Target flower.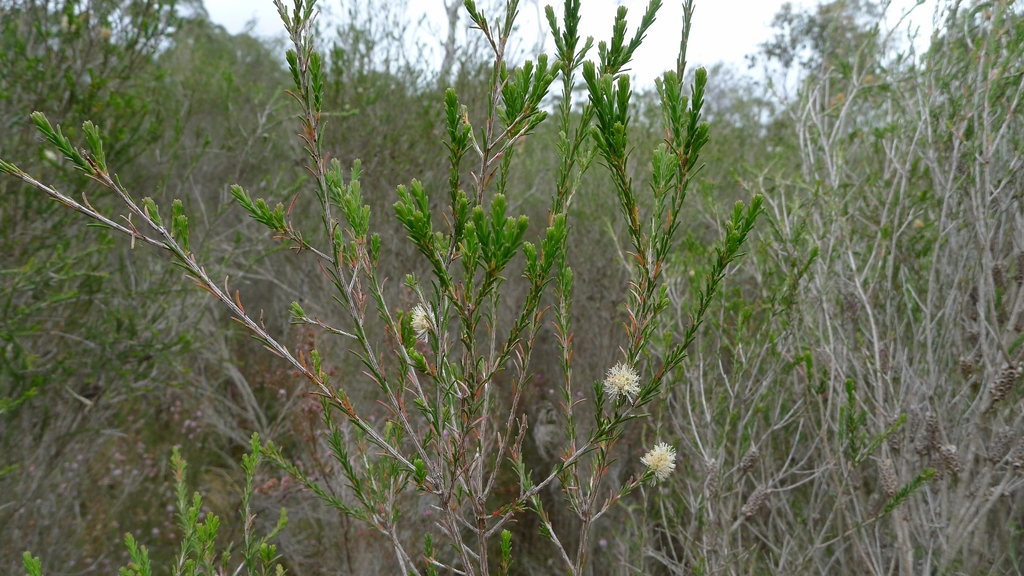
Target region: [604, 359, 644, 401].
